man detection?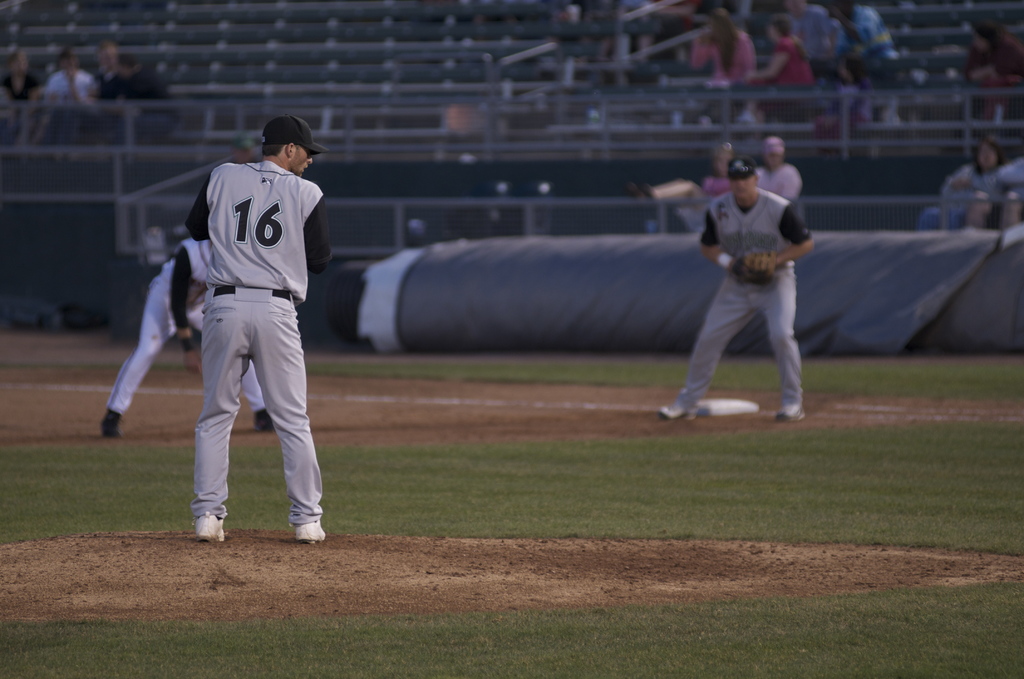
Rect(42, 47, 88, 108)
